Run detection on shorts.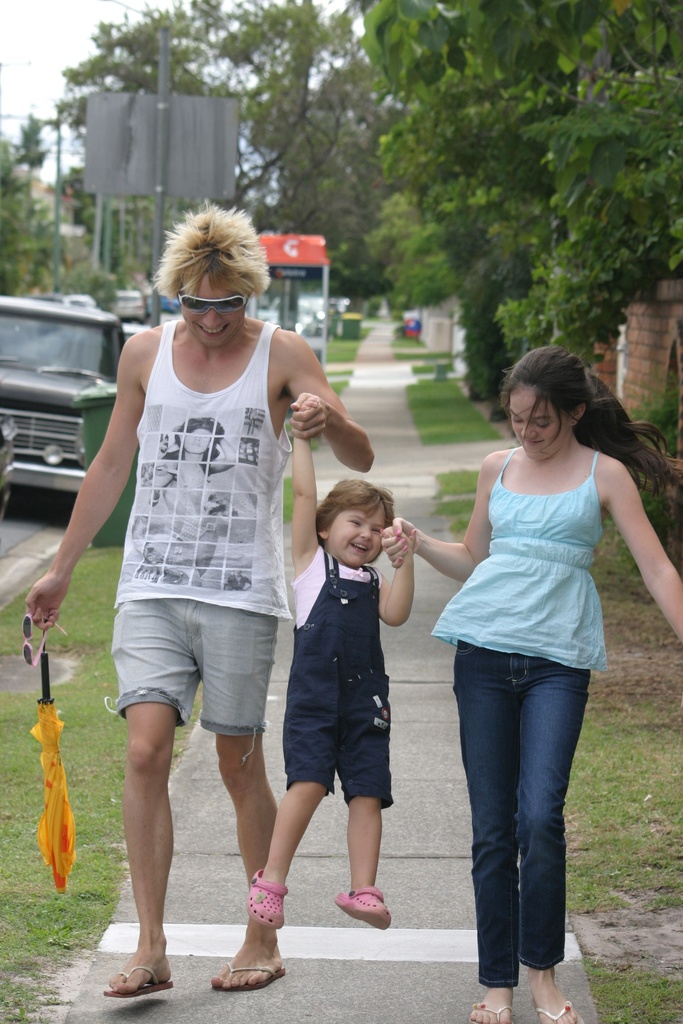
Result: <box>116,614,308,731</box>.
